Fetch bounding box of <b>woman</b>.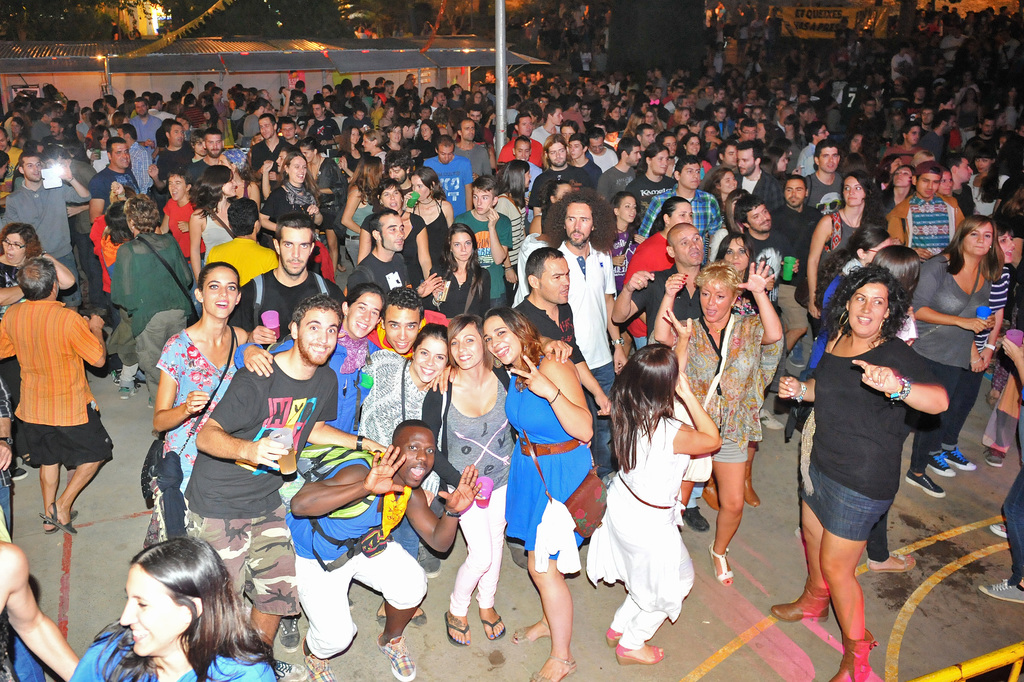
Bbox: (x1=710, y1=233, x2=757, y2=514).
